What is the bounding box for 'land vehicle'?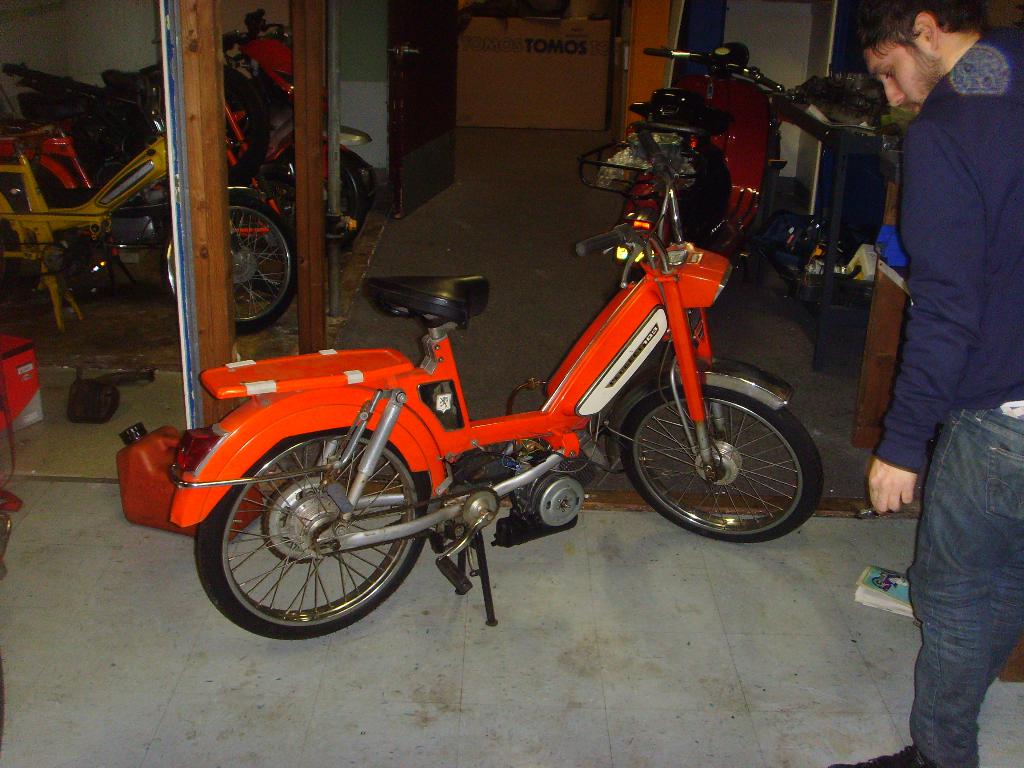
box=[576, 39, 805, 296].
